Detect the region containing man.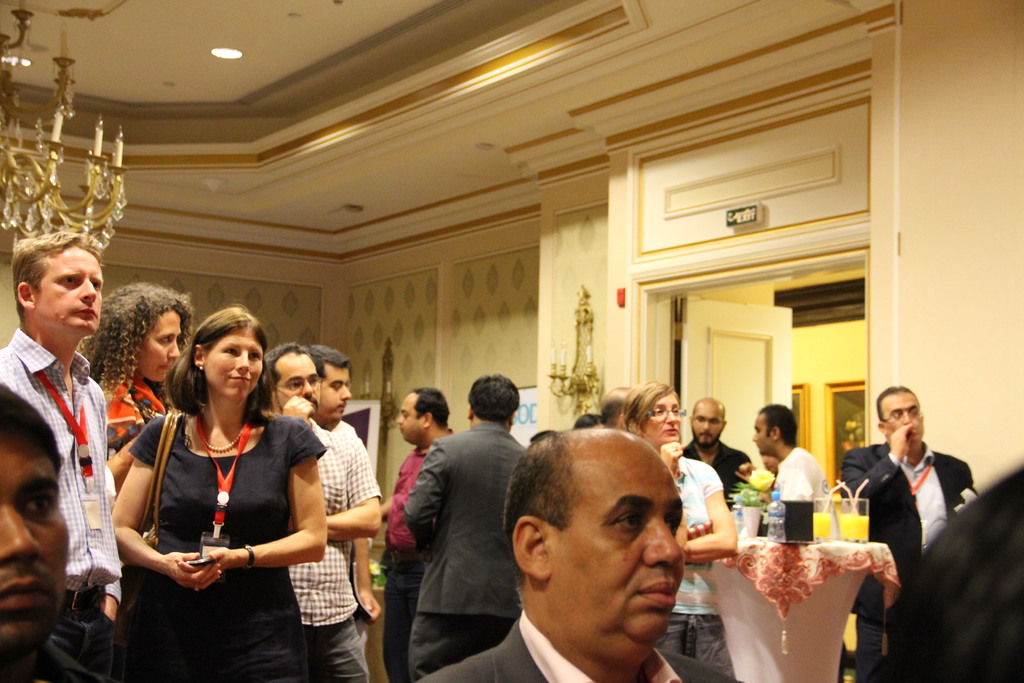
crop(412, 425, 742, 682).
